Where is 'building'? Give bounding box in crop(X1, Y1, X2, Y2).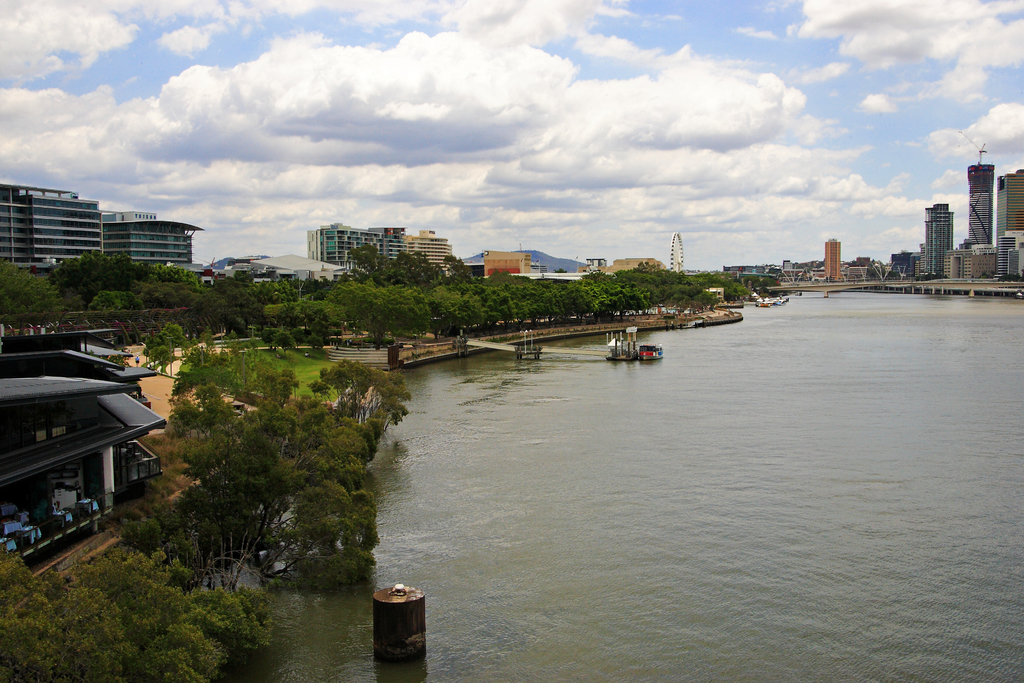
crop(0, 320, 168, 570).
